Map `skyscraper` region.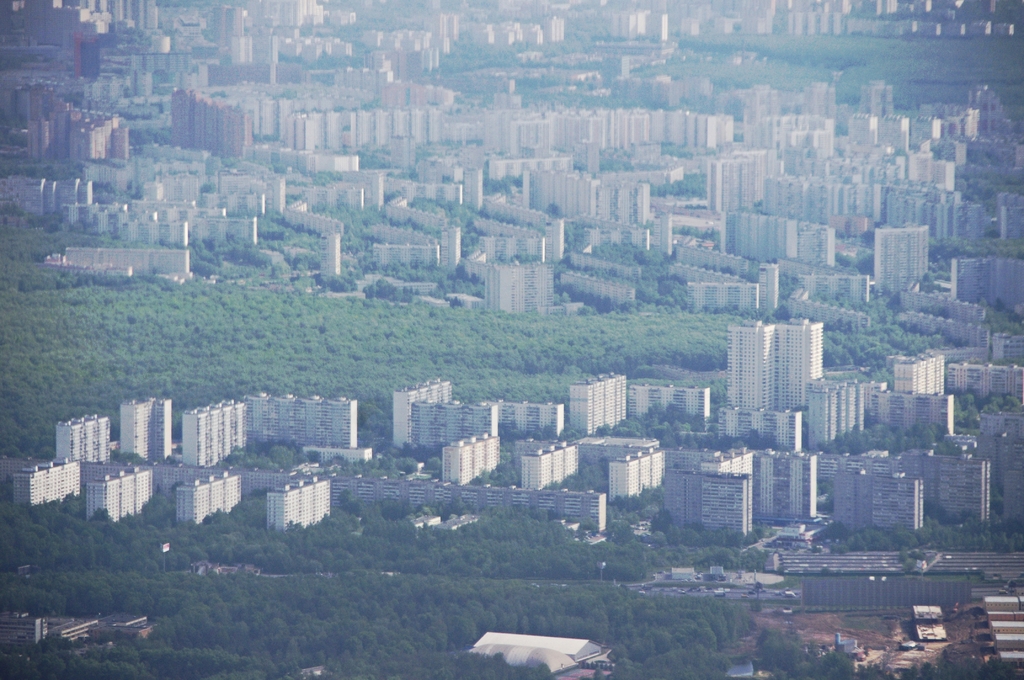
Mapped to bbox(808, 379, 871, 451).
